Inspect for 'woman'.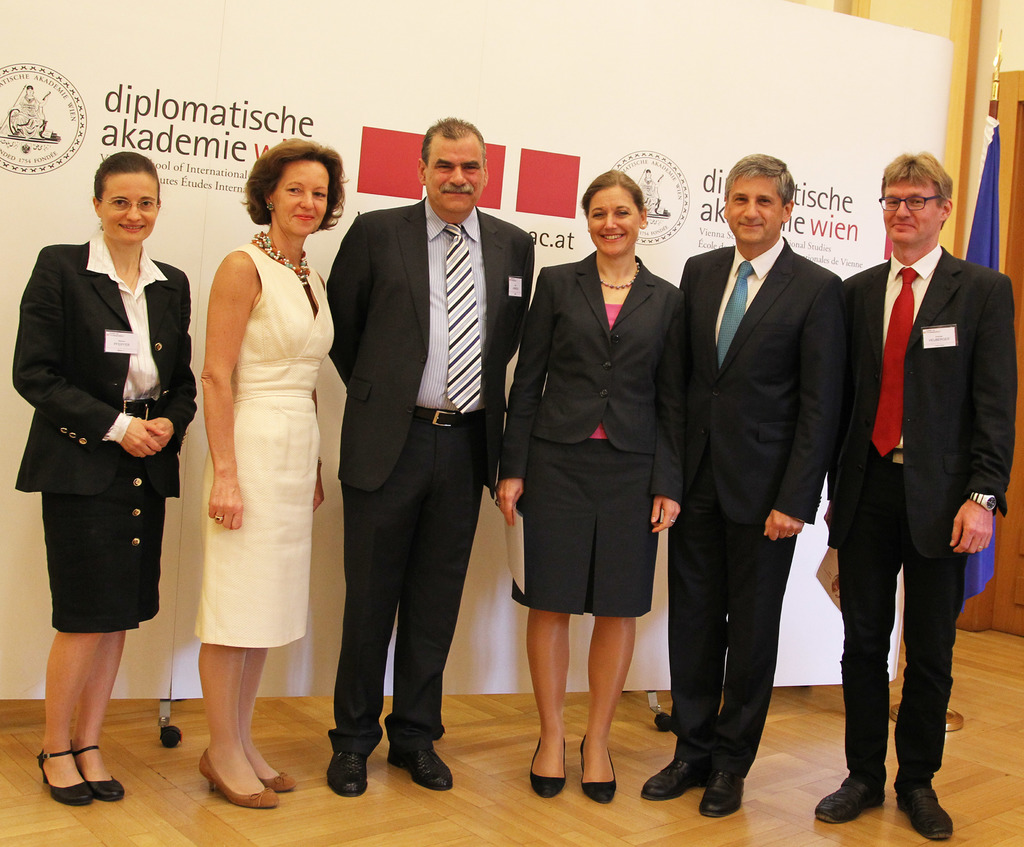
Inspection: 7, 153, 199, 807.
